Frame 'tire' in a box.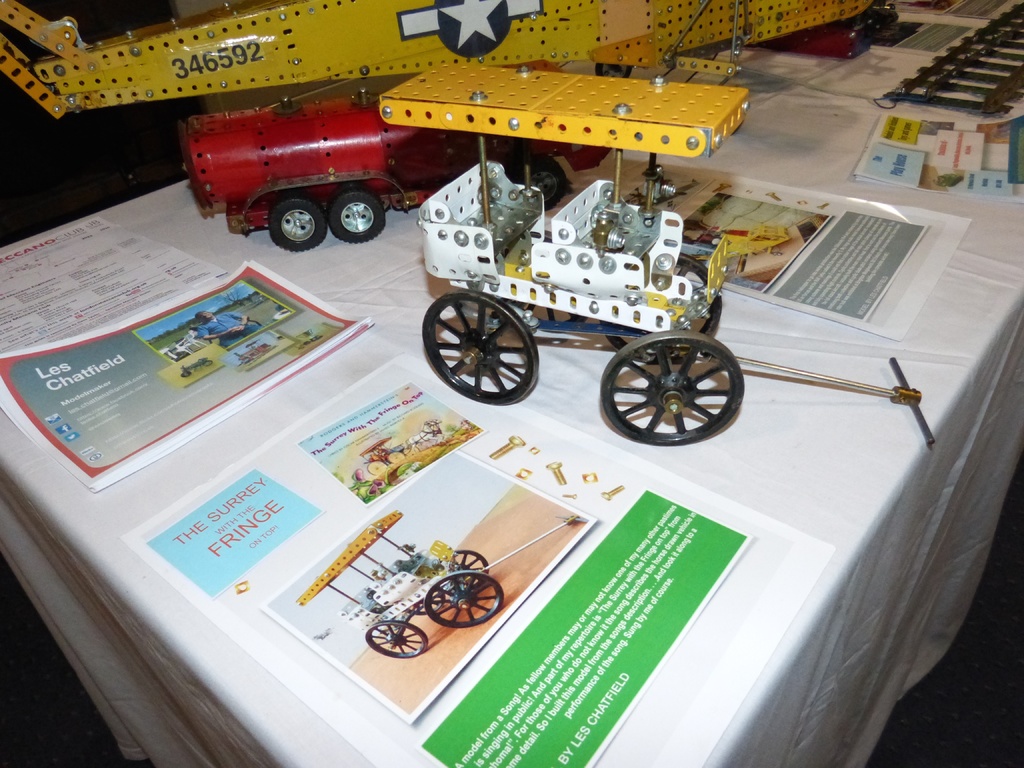
<region>269, 194, 324, 251</region>.
